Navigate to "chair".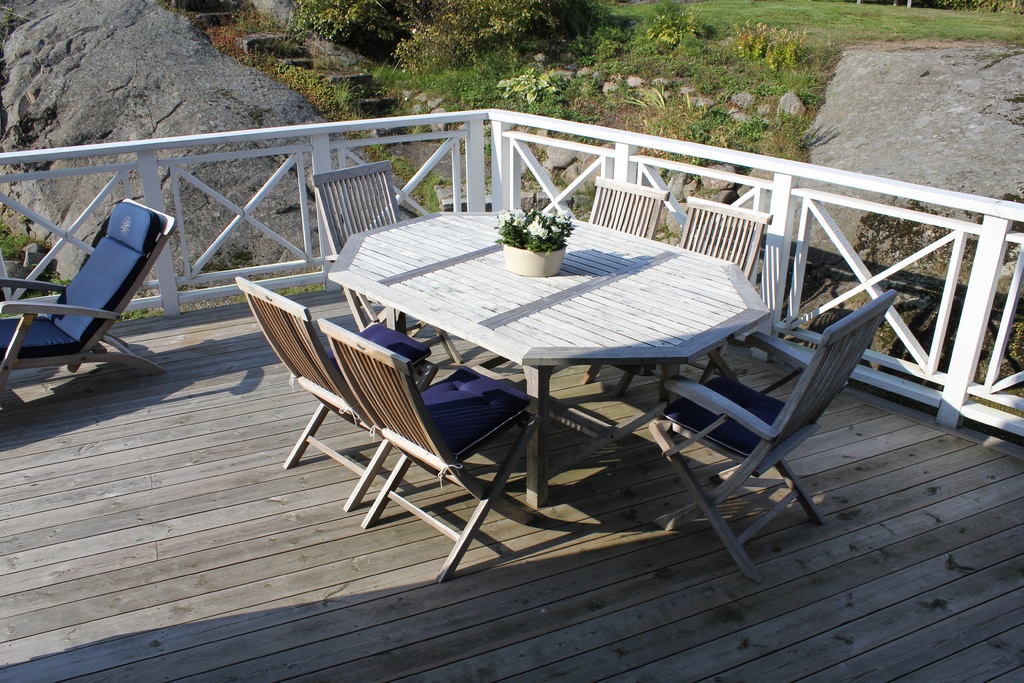
Navigation target: [x1=232, y1=274, x2=442, y2=515].
